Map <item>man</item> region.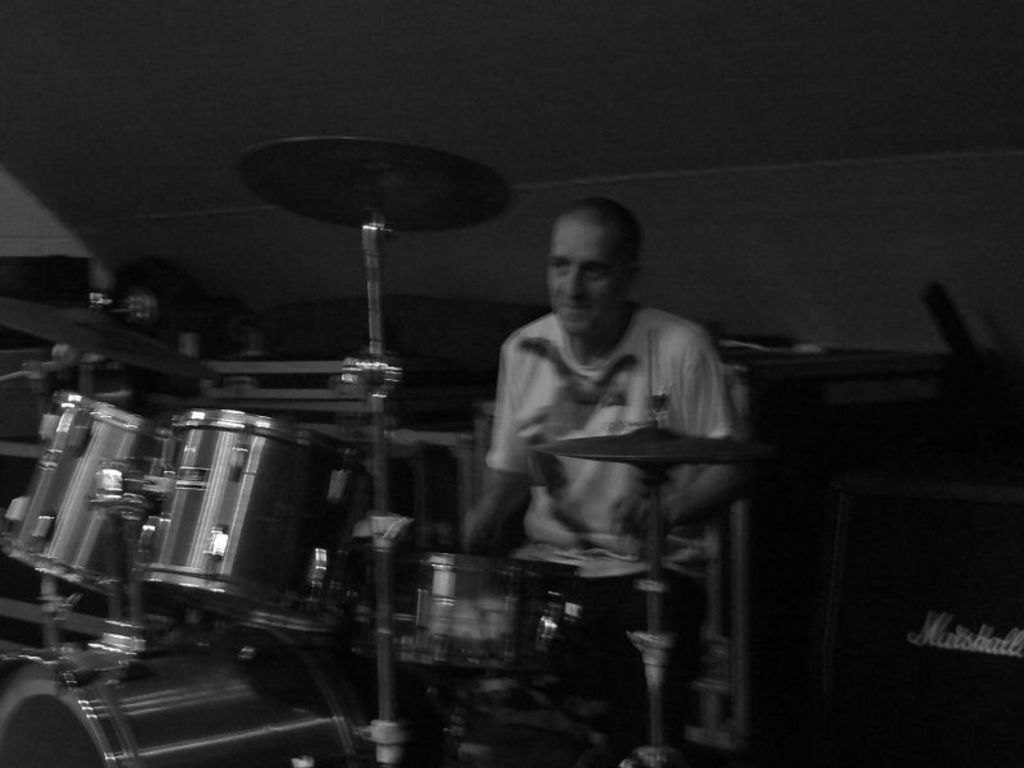
Mapped to x1=452 y1=202 x2=765 y2=628.
